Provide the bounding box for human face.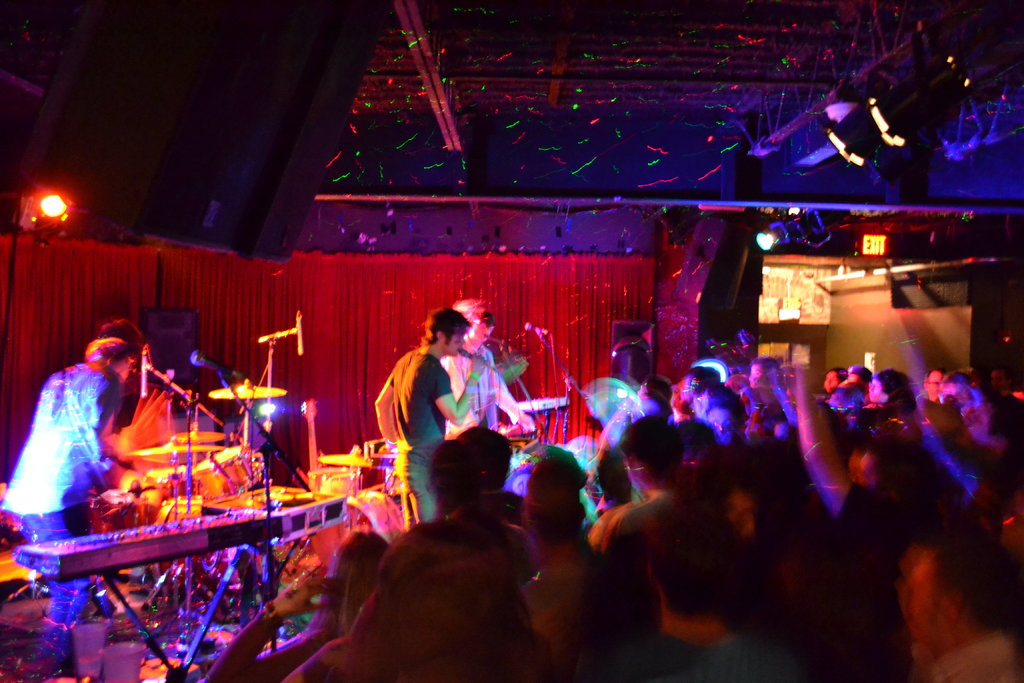
detection(470, 317, 495, 342).
